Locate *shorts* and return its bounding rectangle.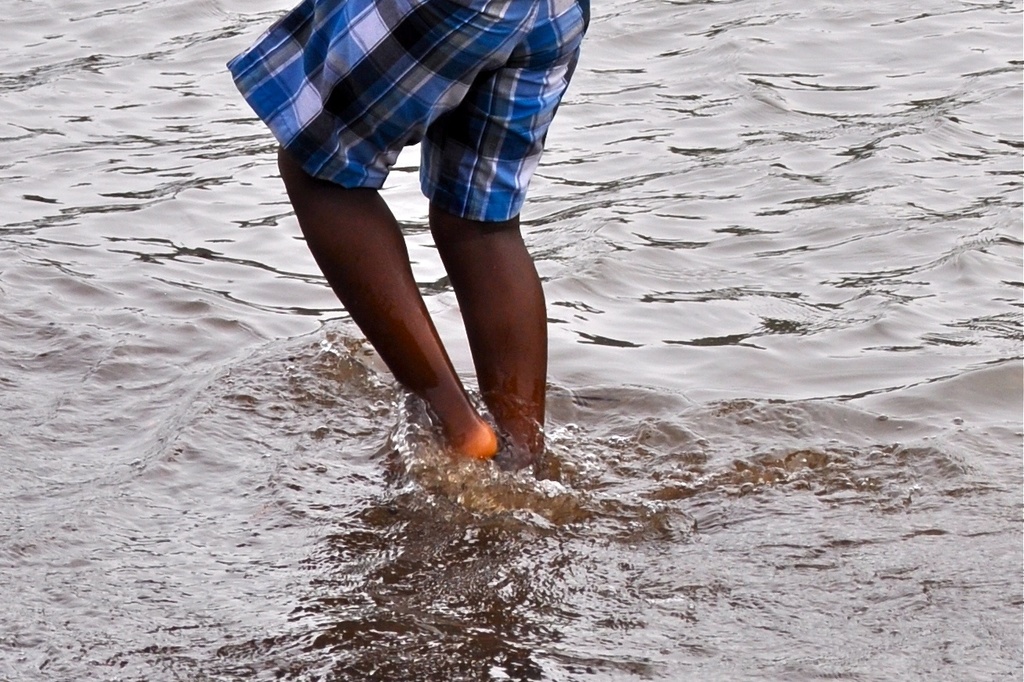
[left=242, top=9, right=611, bottom=267].
